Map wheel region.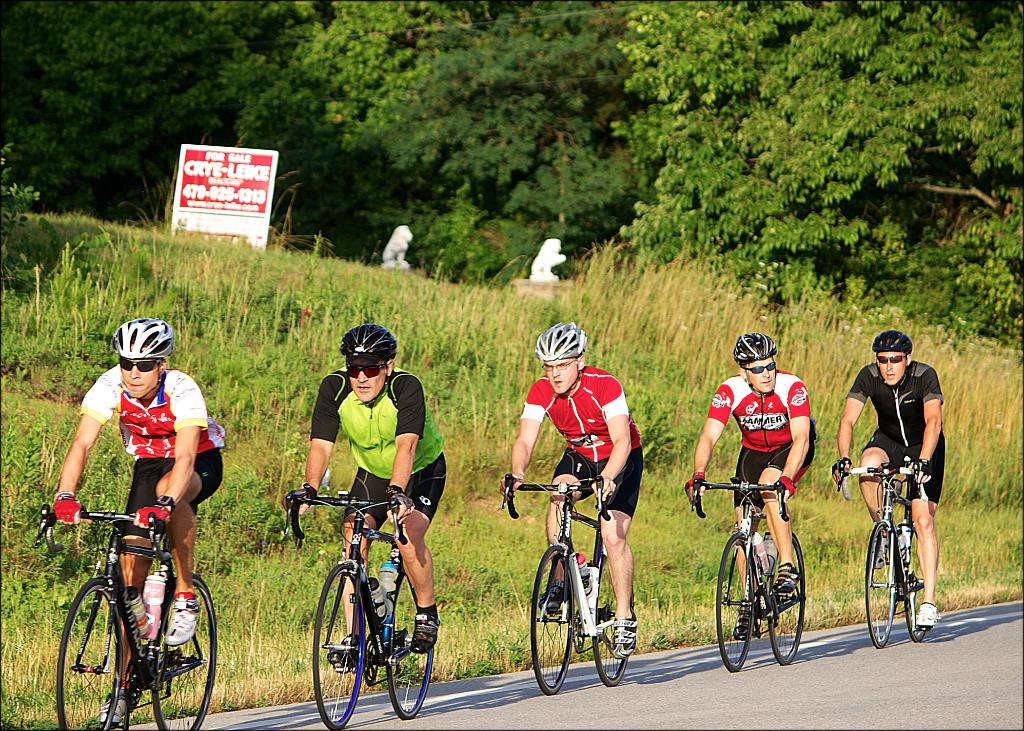
Mapped to pyautogui.locateOnScreen(387, 569, 432, 720).
